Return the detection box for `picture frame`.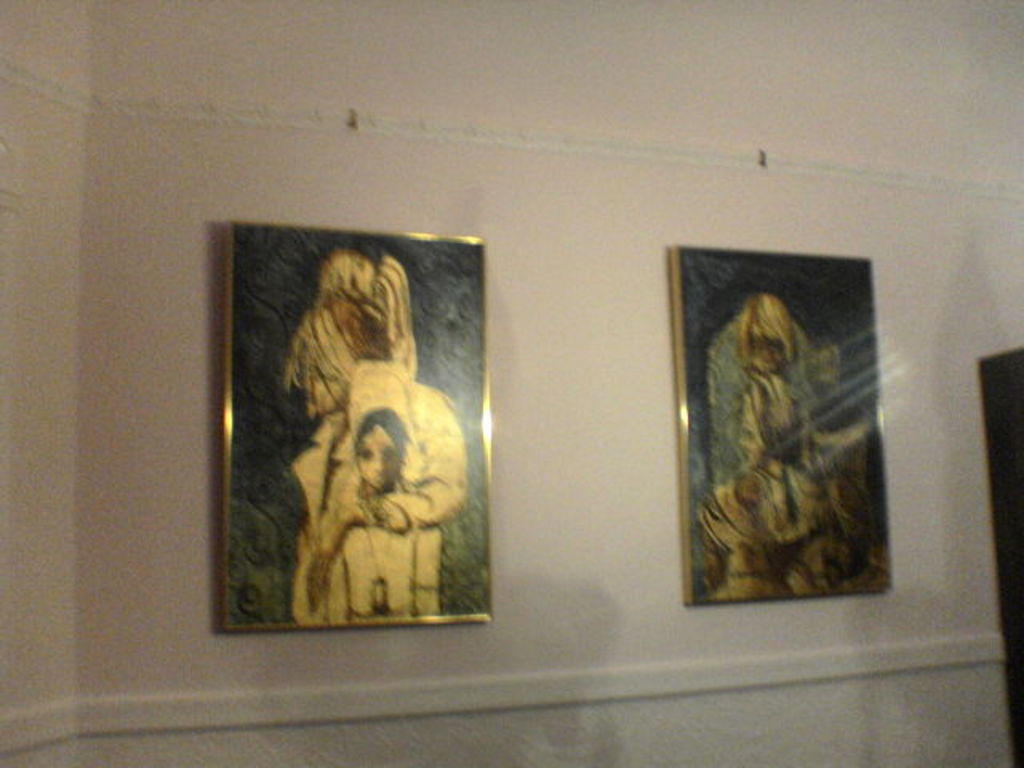
detection(658, 218, 928, 624).
